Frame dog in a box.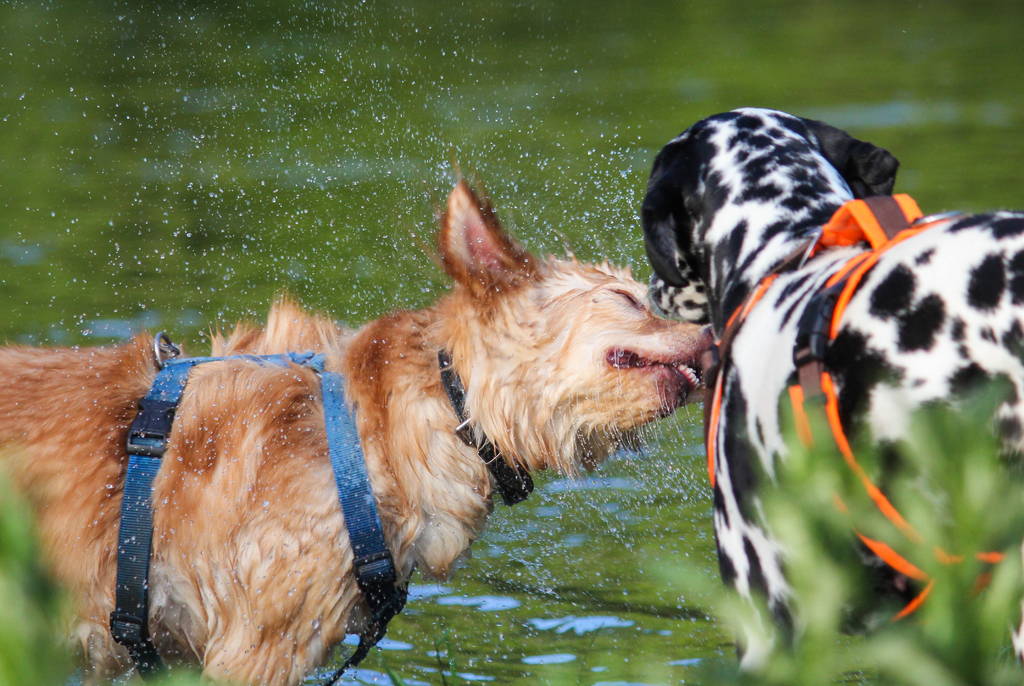
x1=0 y1=149 x2=717 y2=685.
